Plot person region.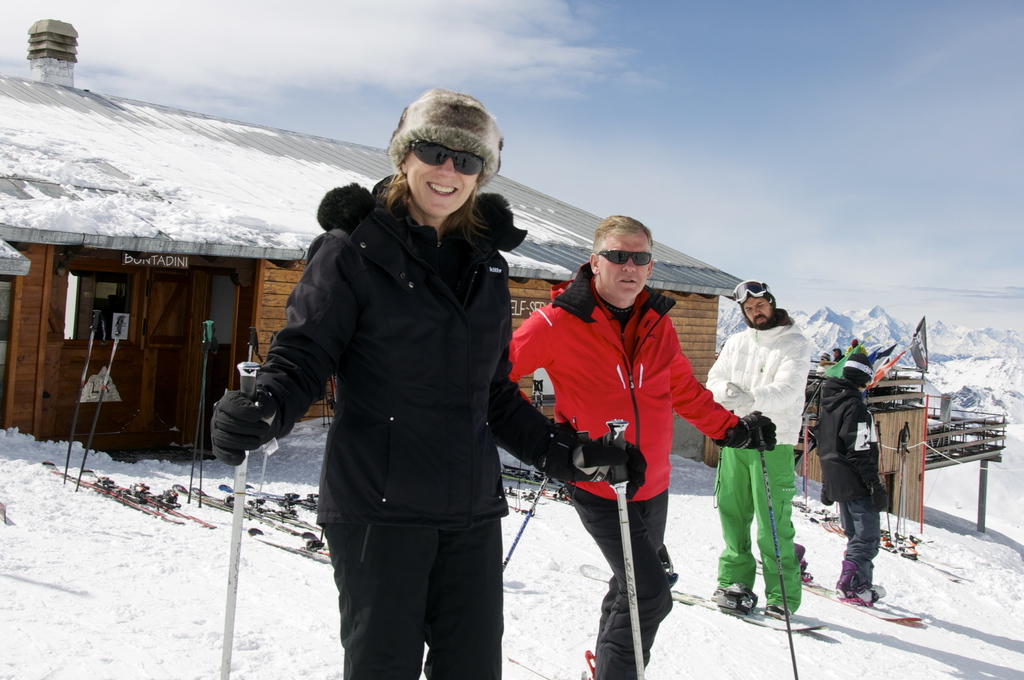
Plotted at 692, 274, 813, 612.
